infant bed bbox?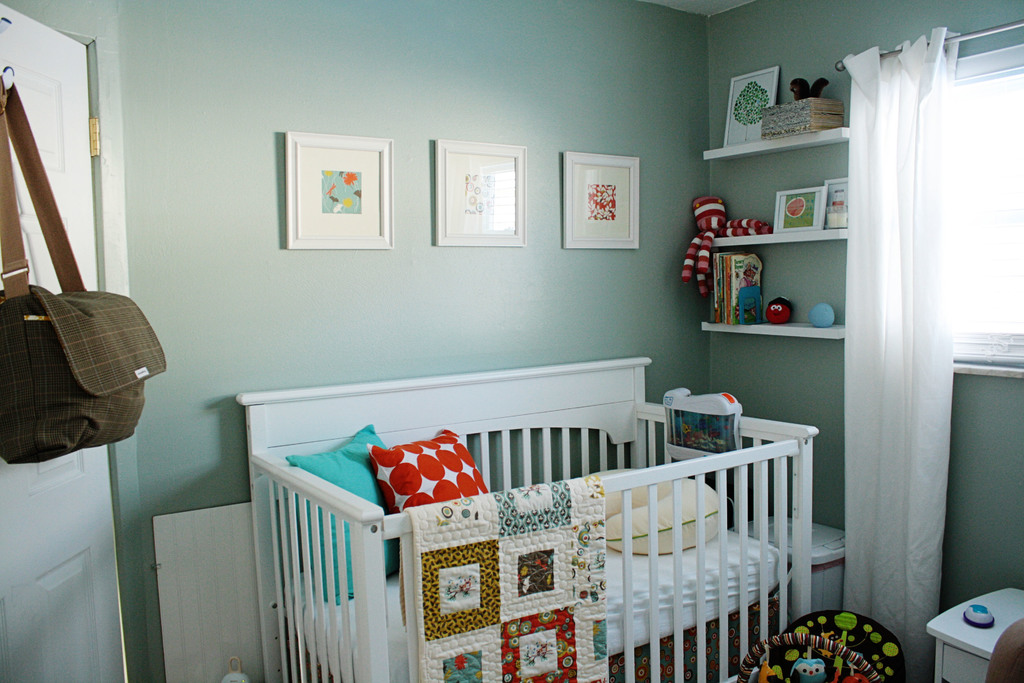
rect(234, 353, 820, 680)
